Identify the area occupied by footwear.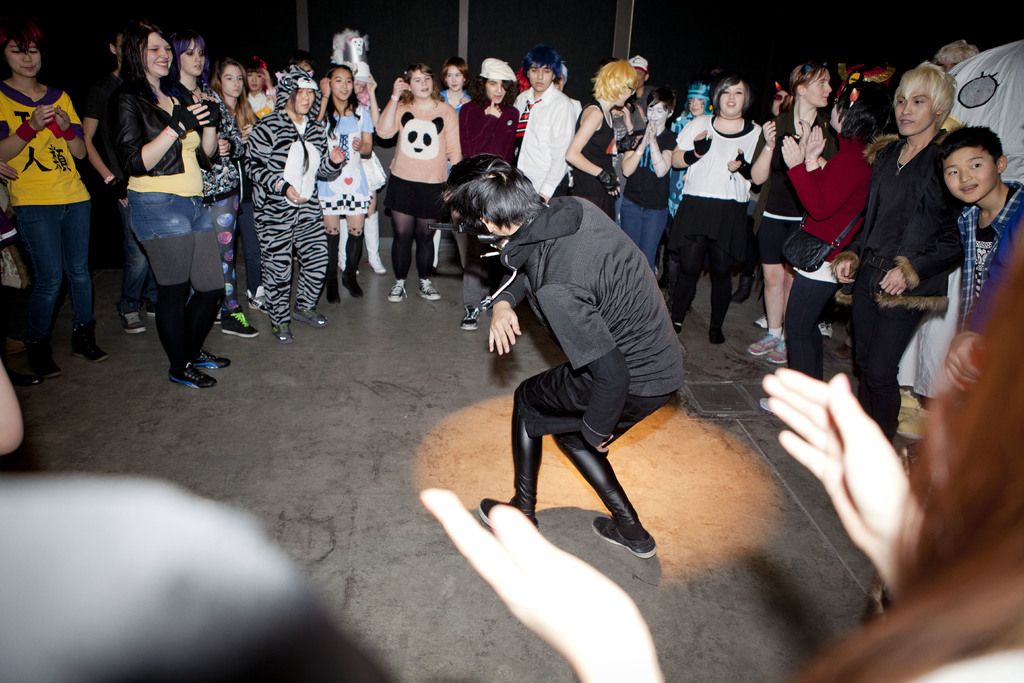
Area: select_region(340, 231, 361, 298).
